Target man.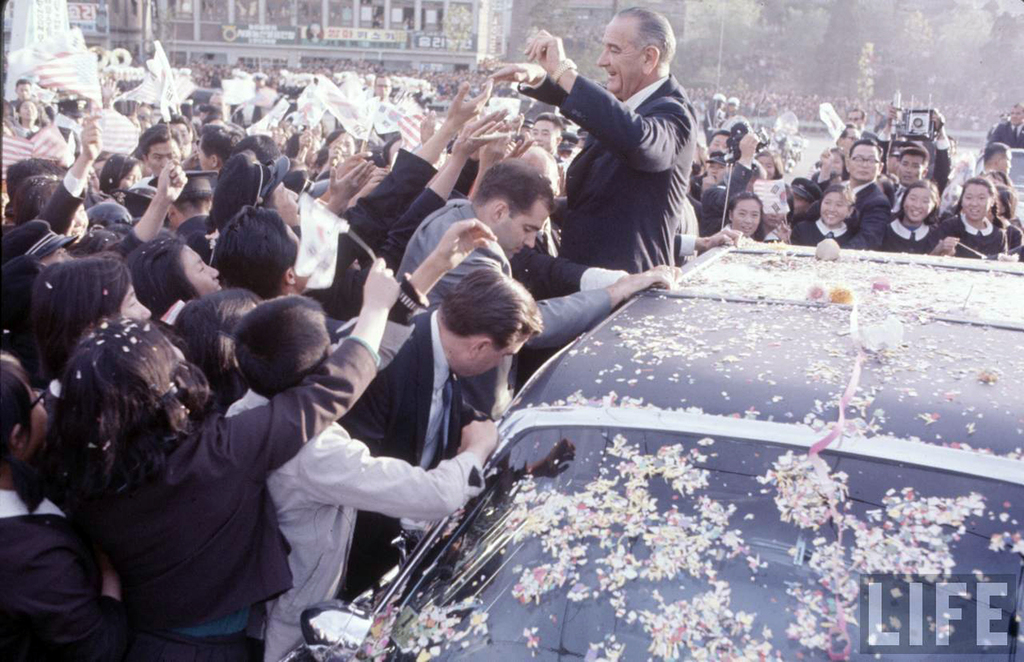
Target region: (x1=881, y1=147, x2=948, y2=230).
